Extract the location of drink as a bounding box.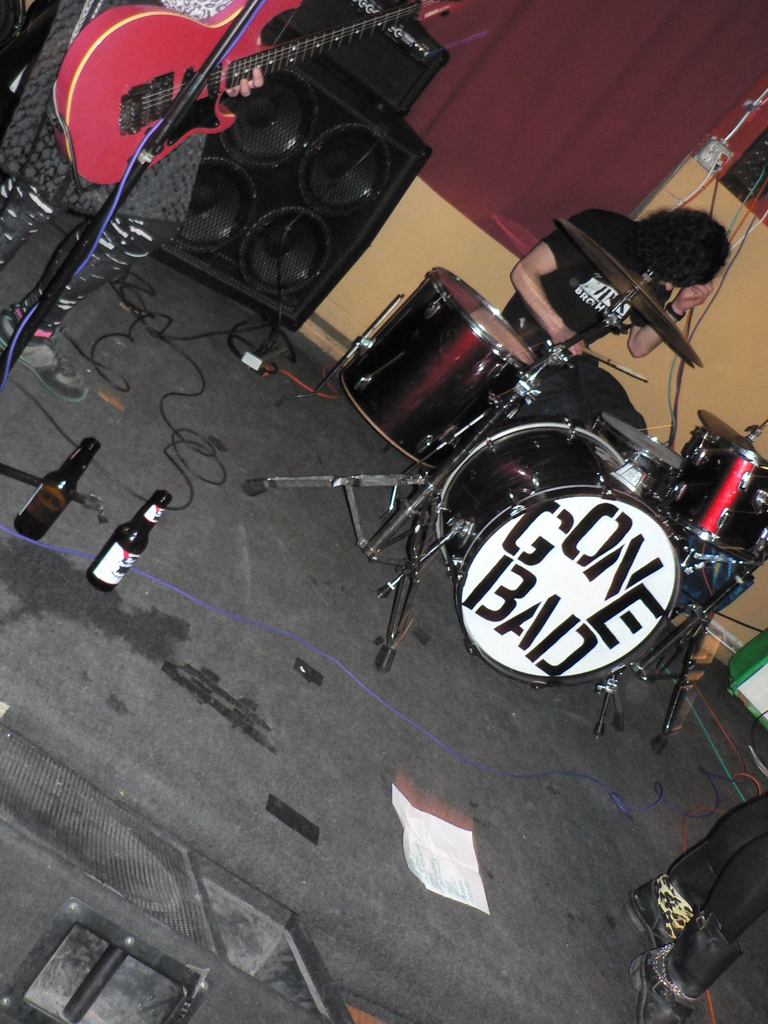
15/438/96/543.
